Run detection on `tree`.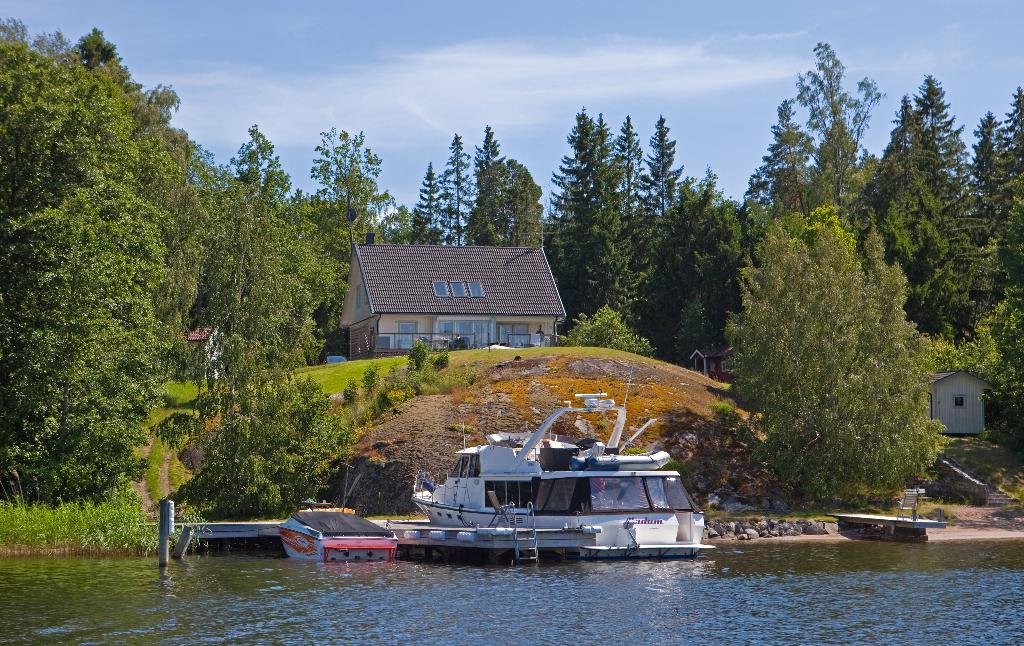
Result: locate(12, 38, 223, 534).
